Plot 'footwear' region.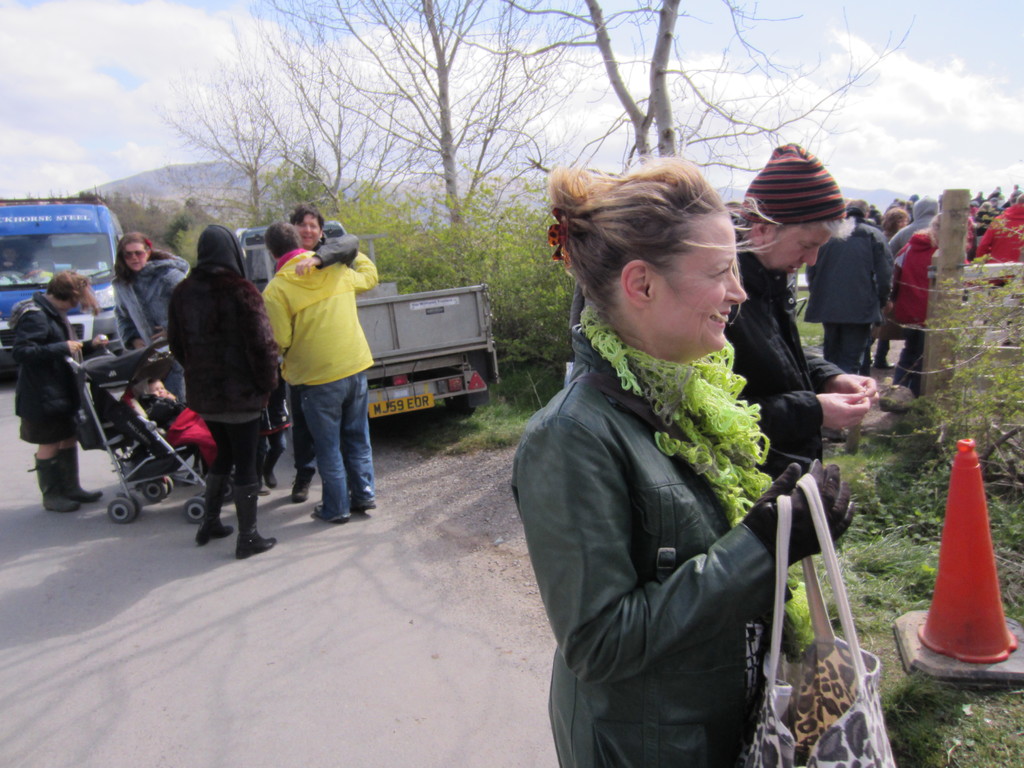
Plotted at 287:478:312:503.
